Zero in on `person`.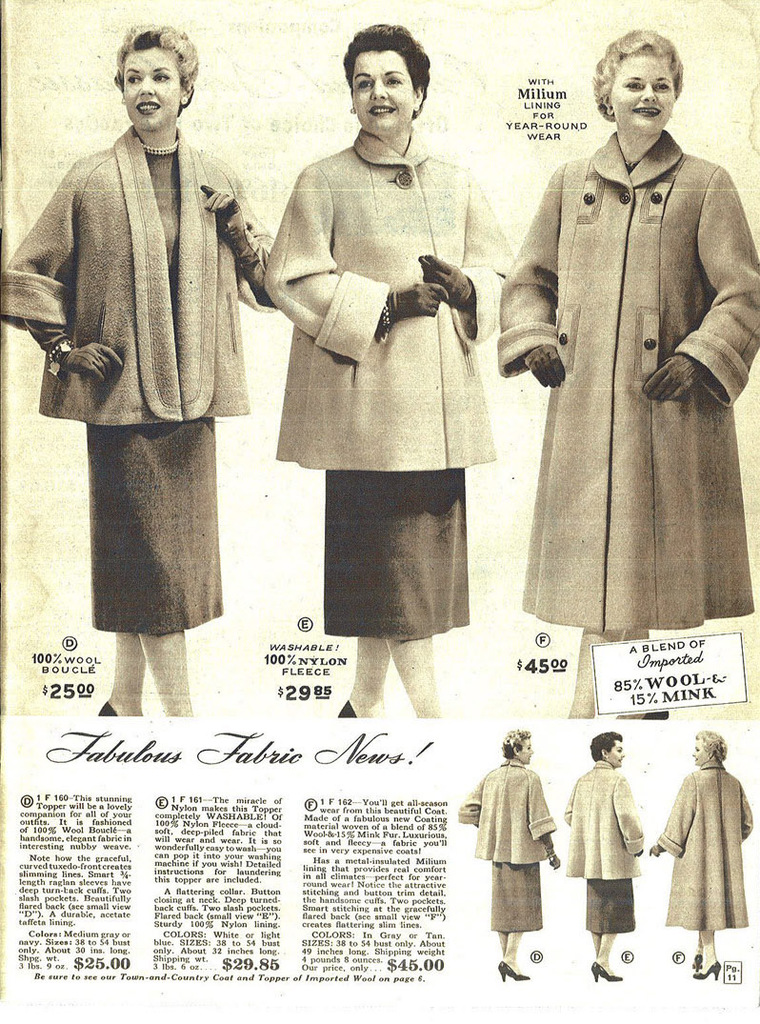
Zeroed in: [left=460, top=731, right=571, bottom=984].
